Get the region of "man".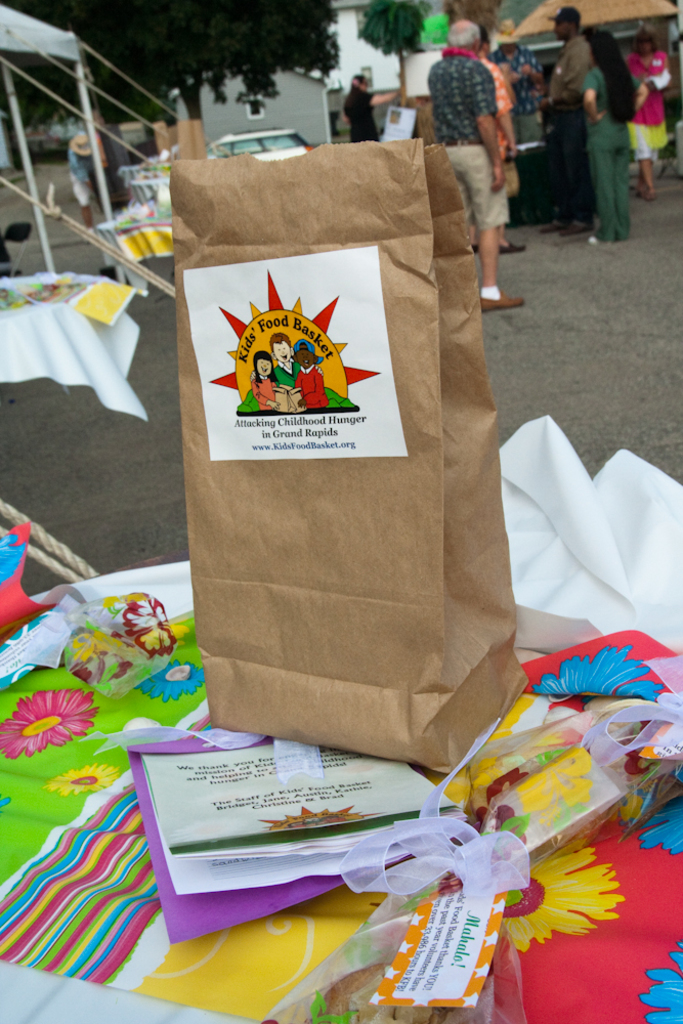
[486, 18, 536, 81].
